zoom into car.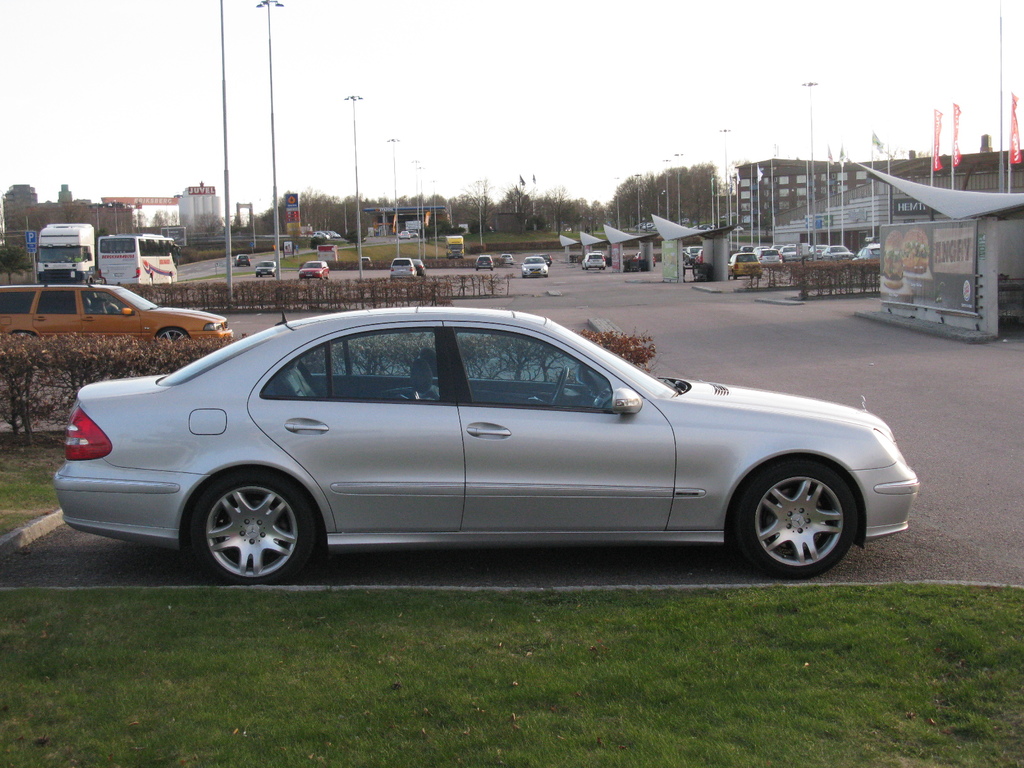
Zoom target: <bbox>399, 231, 410, 239</bbox>.
